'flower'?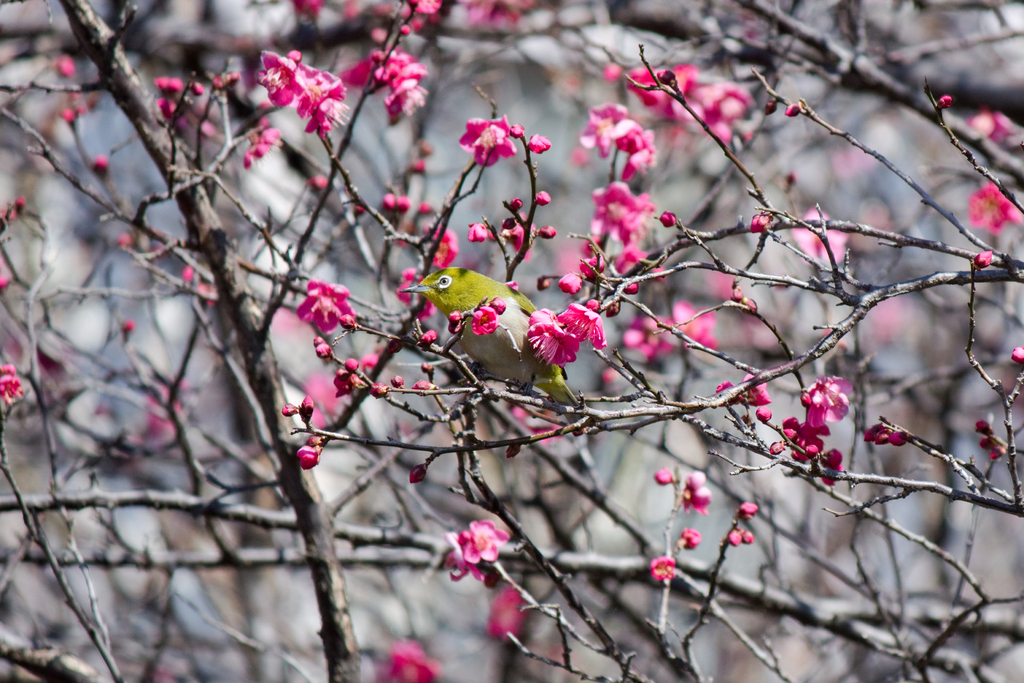
x1=969, y1=108, x2=1007, y2=144
